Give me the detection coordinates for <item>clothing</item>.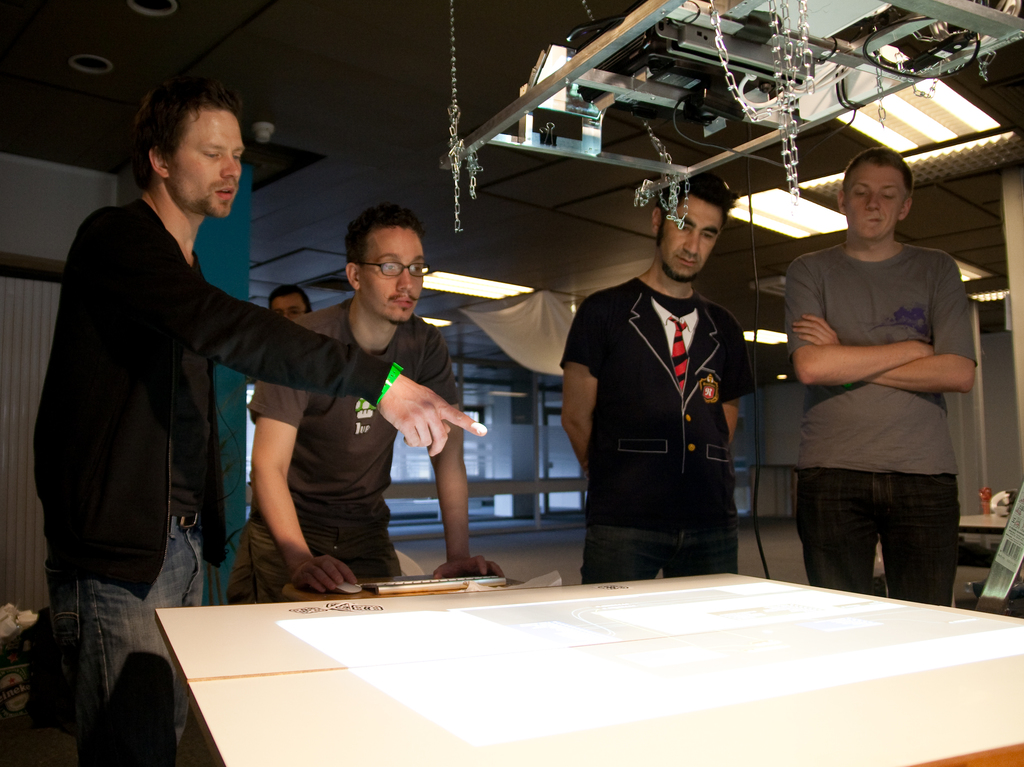
bbox(785, 240, 979, 606).
